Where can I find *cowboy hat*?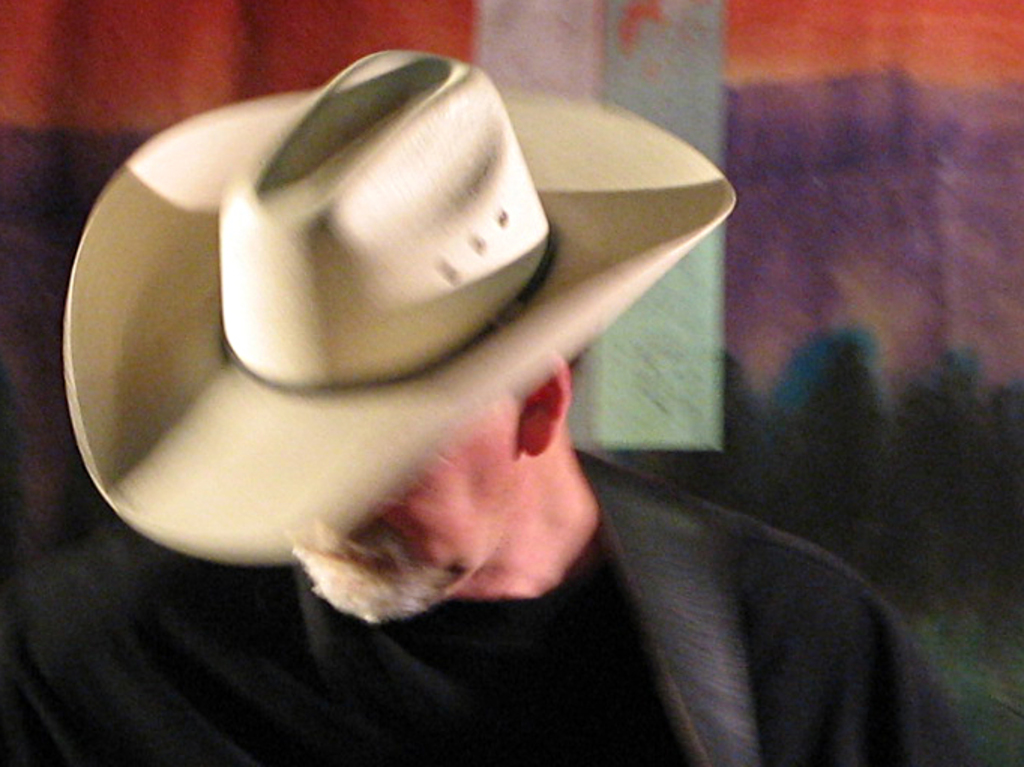
You can find it at pyautogui.locateOnScreen(59, 53, 742, 552).
